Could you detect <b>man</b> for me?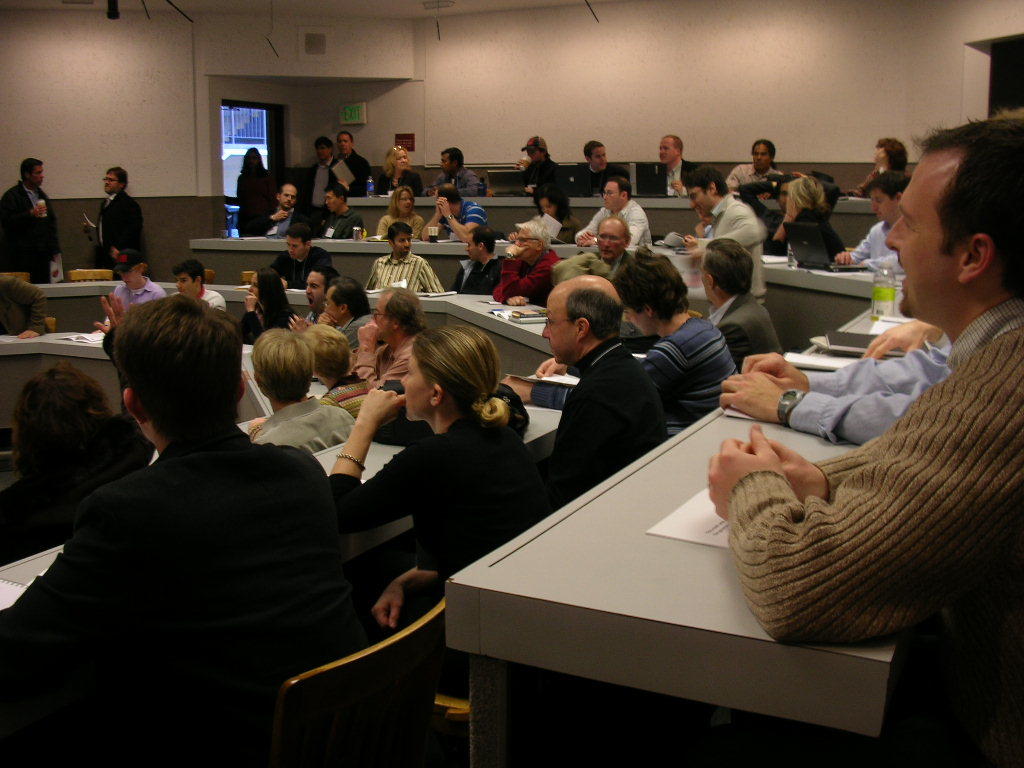
Detection result: [left=299, top=139, right=348, bottom=214].
